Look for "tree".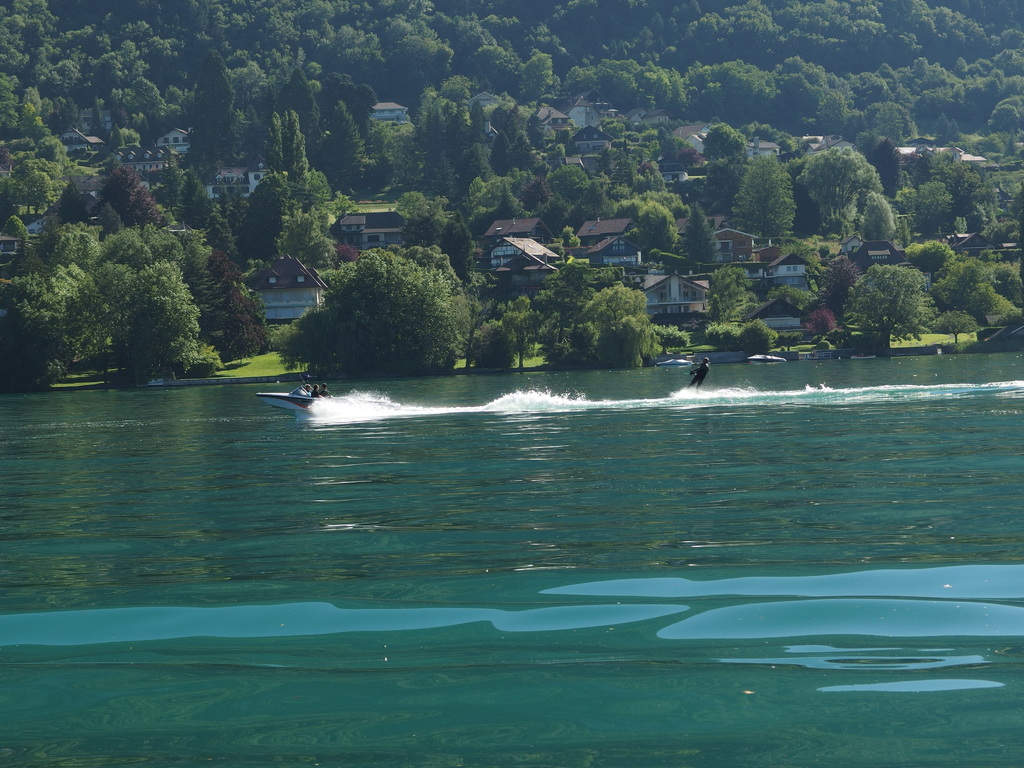
Found: <box>1010,180,1023,218</box>.
